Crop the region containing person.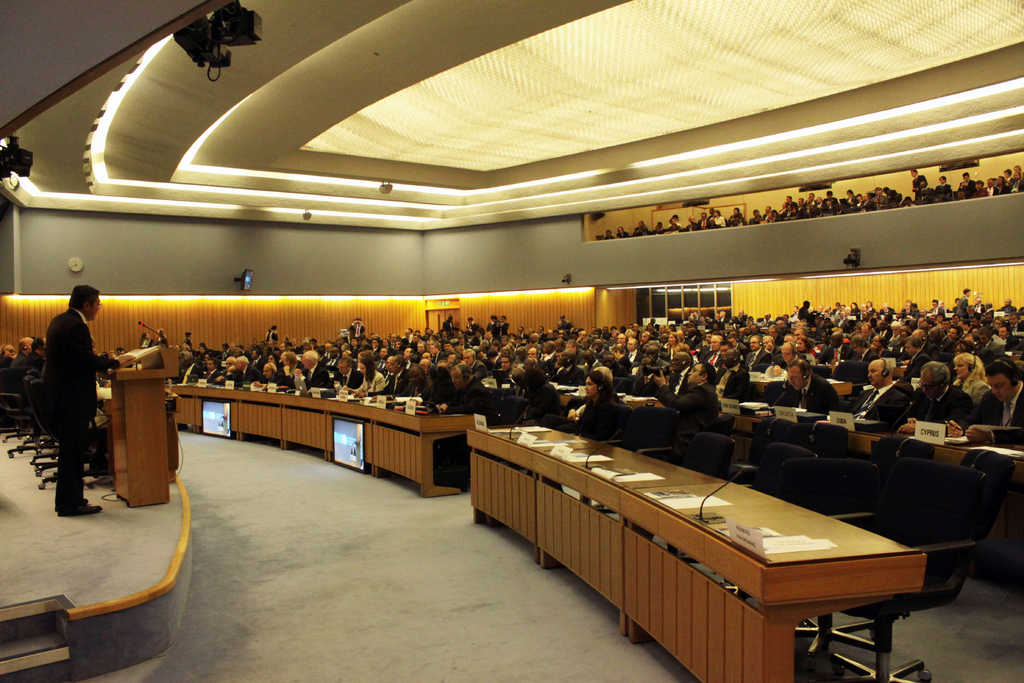
Crop region: {"x1": 227, "y1": 356, "x2": 257, "y2": 384}.
